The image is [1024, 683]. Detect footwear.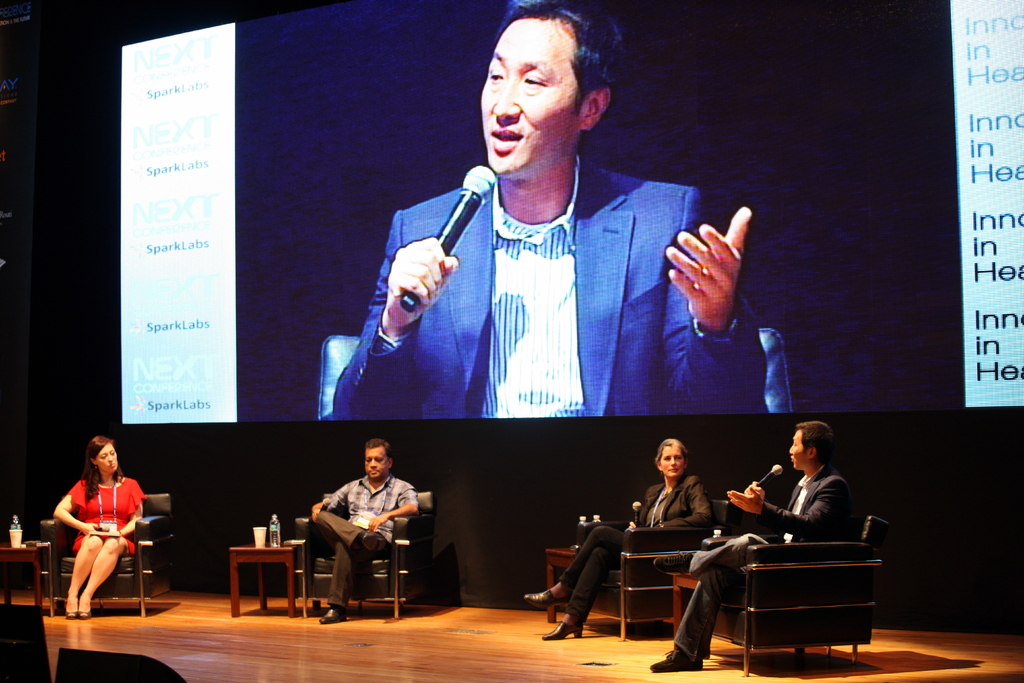
Detection: rect(543, 618, 583, 641).
